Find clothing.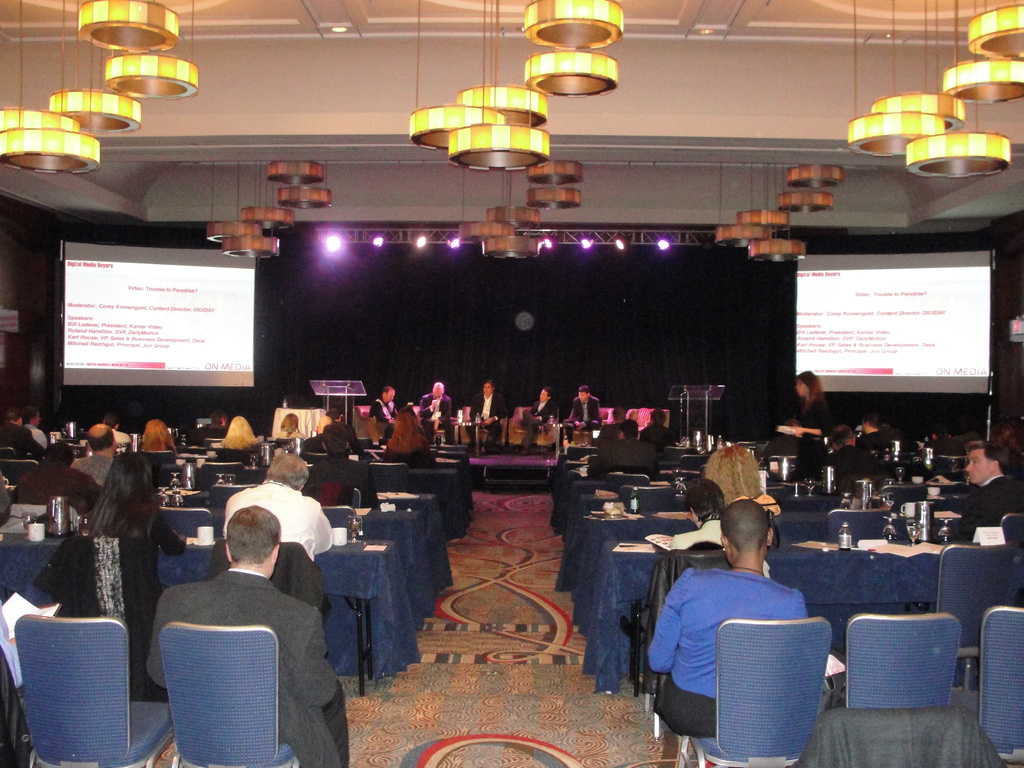
<region>372, 399, 401, 437</region>.
